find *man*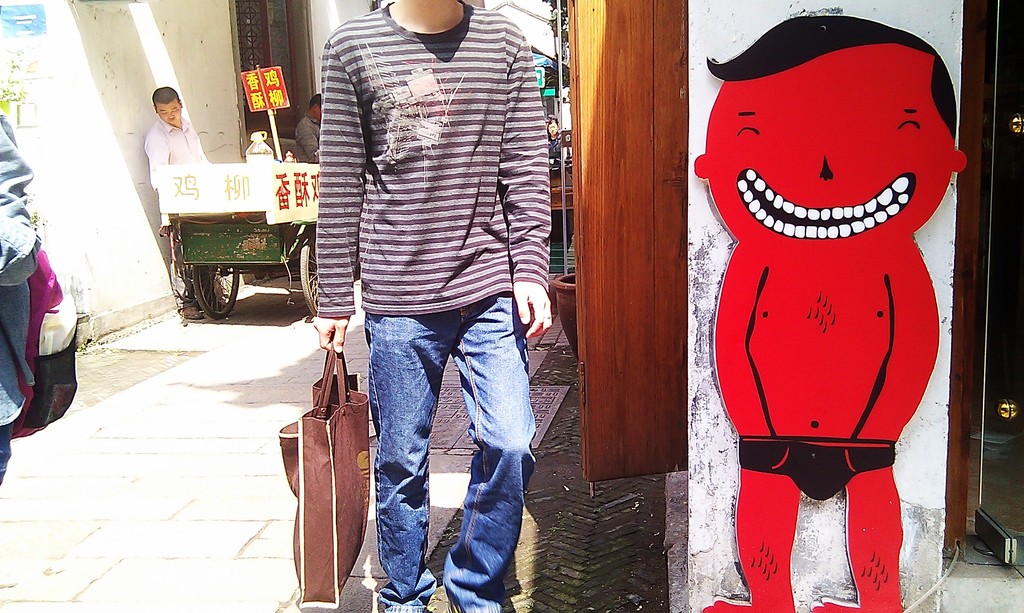
pyautogui.locateOnScreen(138, 84, 209, 323)
